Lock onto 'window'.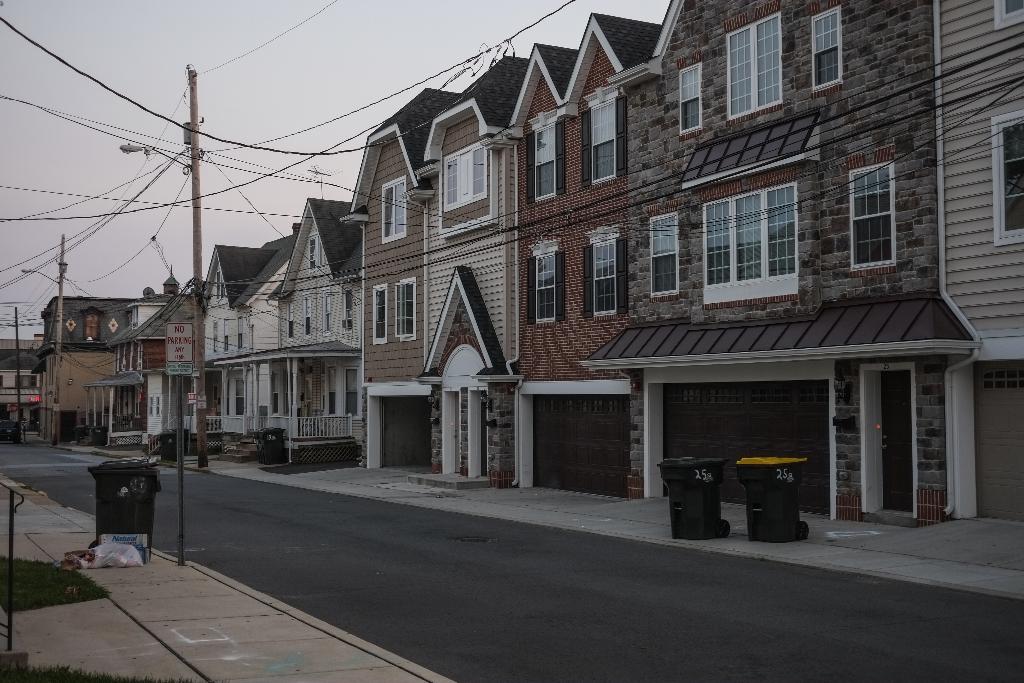
Locked: BBox(850, 160, 897, 267).
